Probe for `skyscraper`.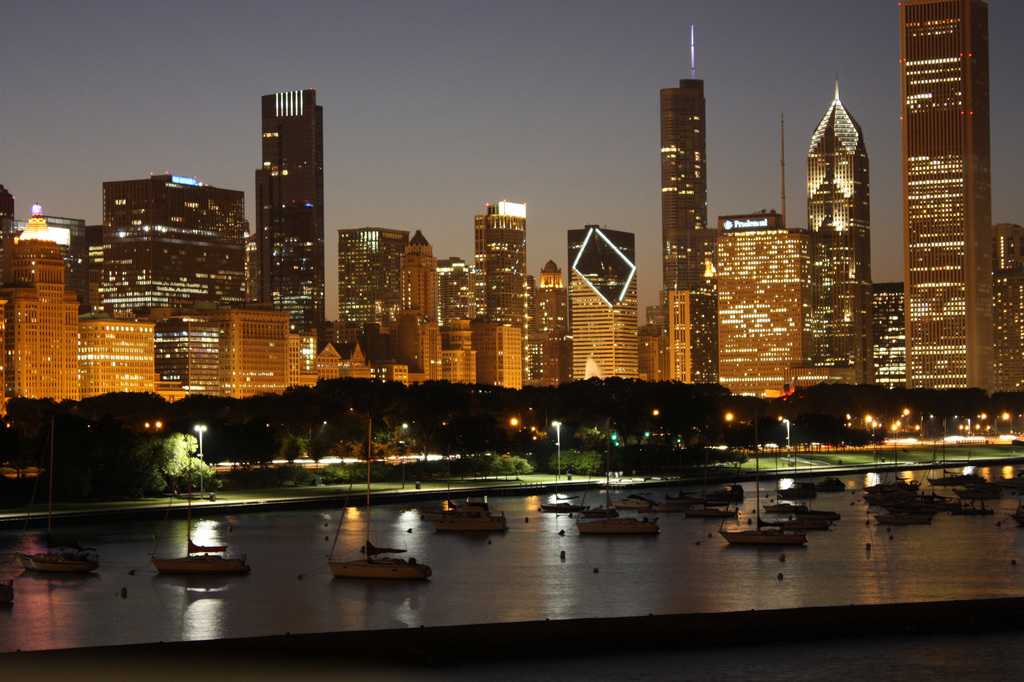
Probe result: bbox=[254, 83, 321, 349].
